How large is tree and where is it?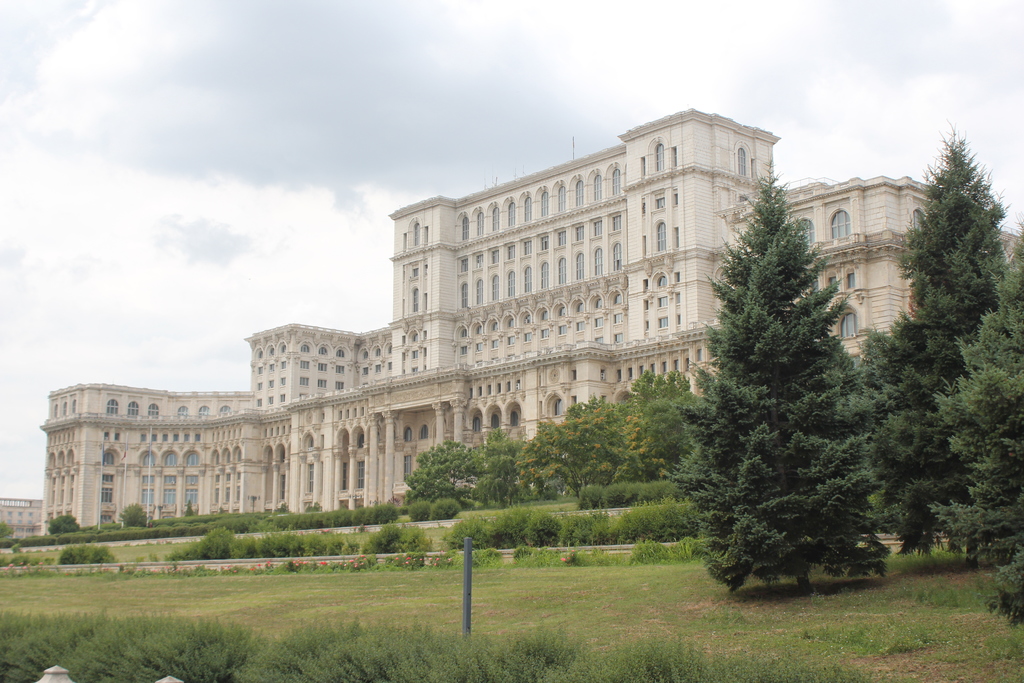
Bounding box: {"x1": 630, "y1": 369, "x2": 696, "y2": 479}.
